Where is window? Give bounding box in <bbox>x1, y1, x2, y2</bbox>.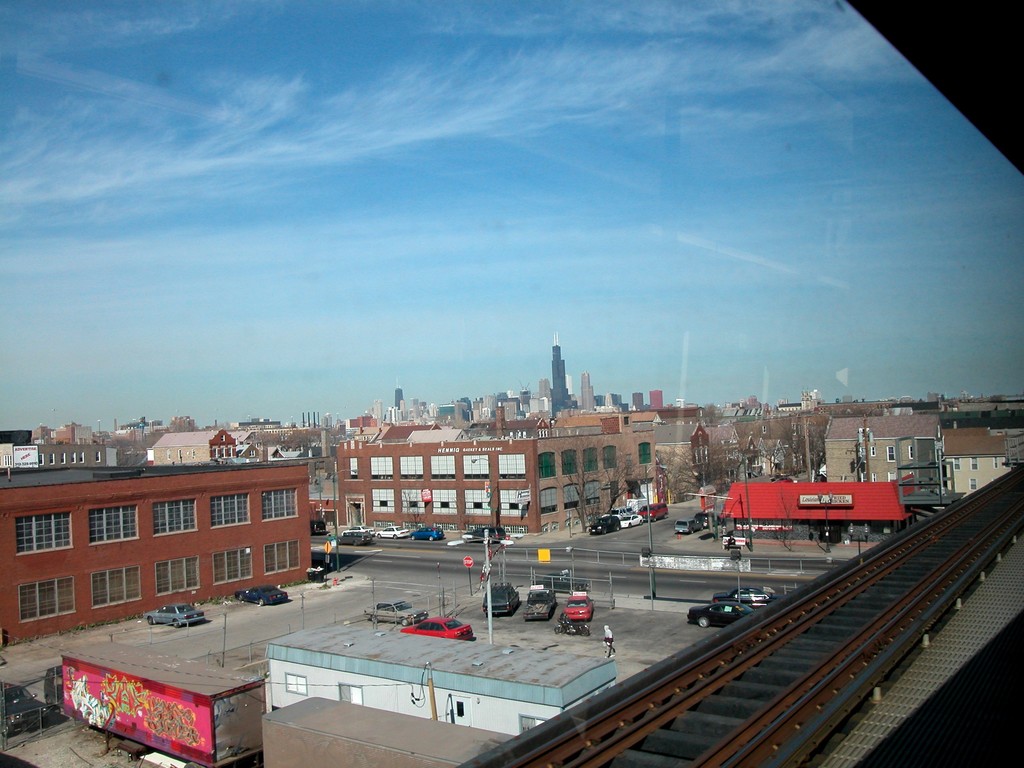
<bbox>430, 454, 451, 481</bbox>.
